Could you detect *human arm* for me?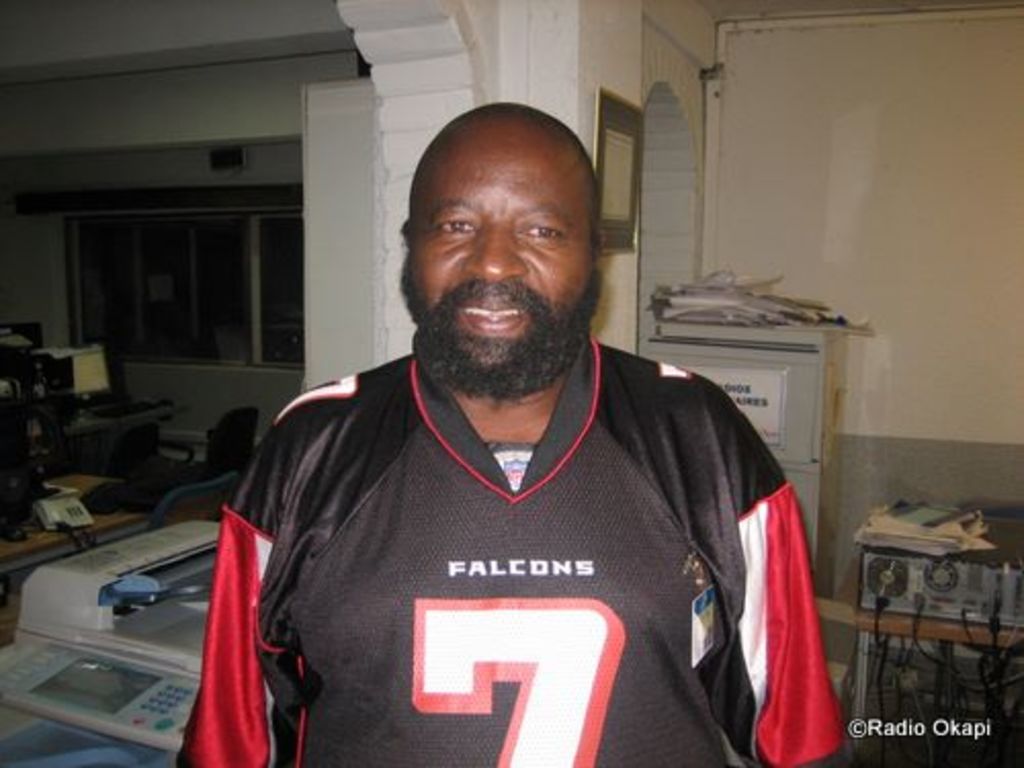
Detection result: pyautogui.locateOnScreen(188, 424, 293, 766).
